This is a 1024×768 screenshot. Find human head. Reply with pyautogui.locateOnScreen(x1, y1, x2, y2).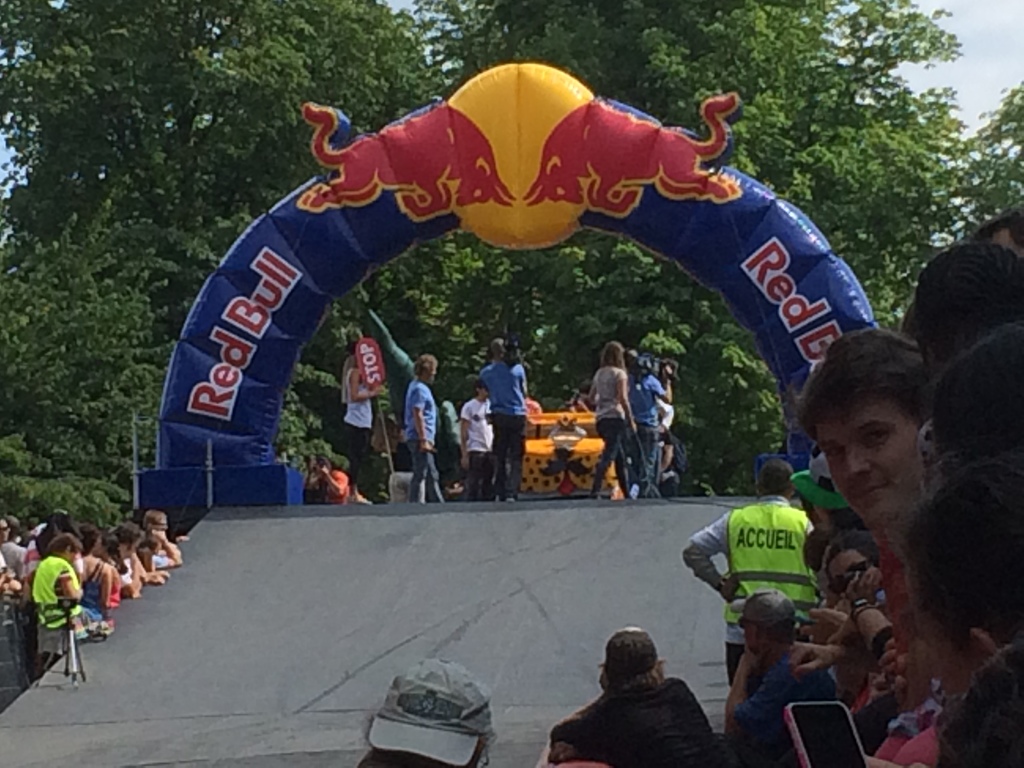
pyautogui.locateOnScreen(600, 337, 628, 364).
